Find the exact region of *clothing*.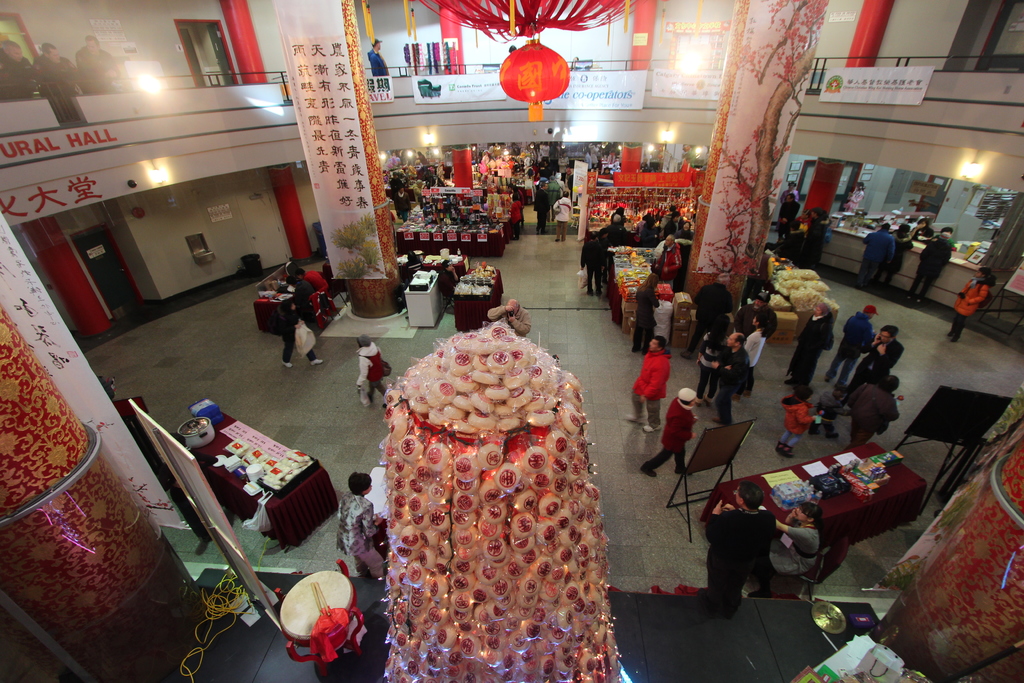
Exact region: [x1=880, y1=231, x2=915, y2=279].
